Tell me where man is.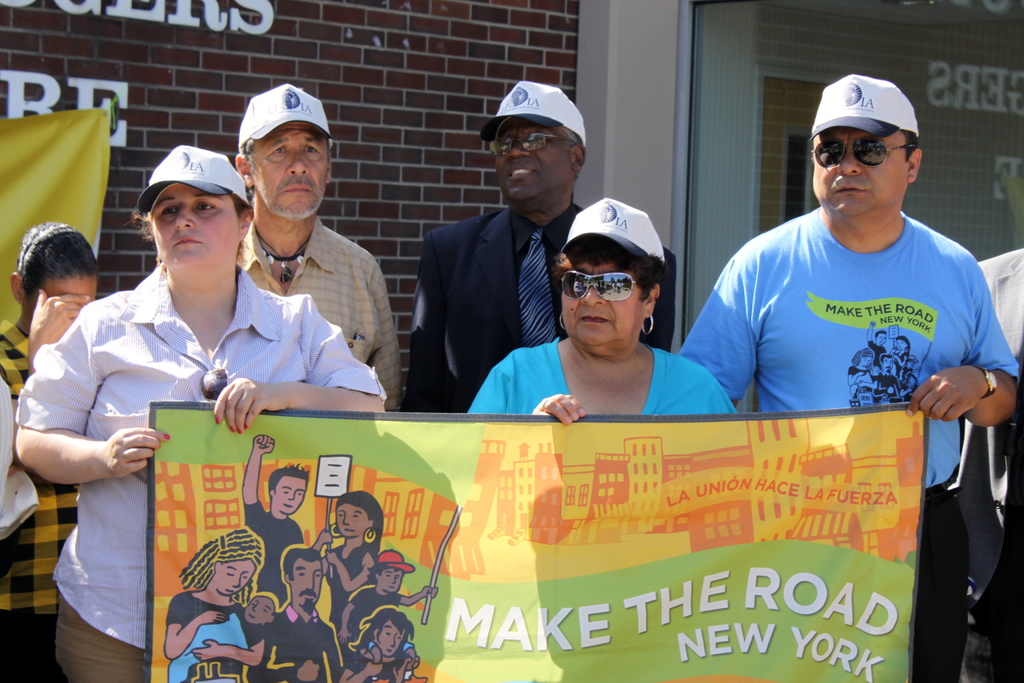
man is at pyautogui.locateOnScreen(397, 79, 678, 415).
